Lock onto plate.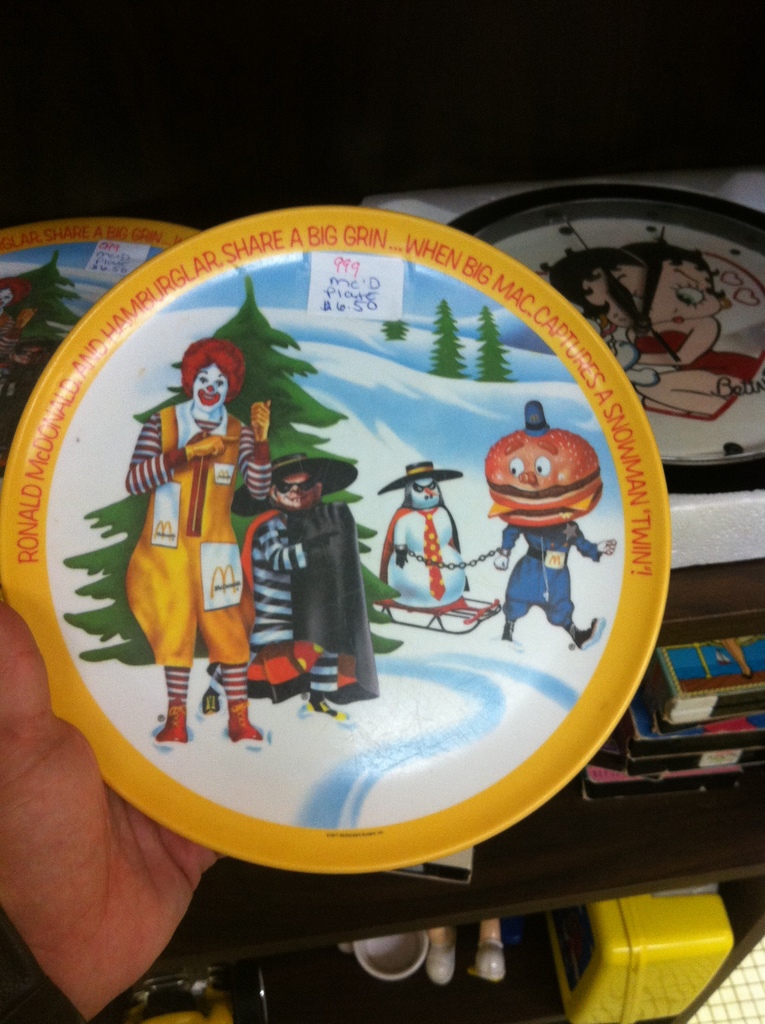
Locked: bbox=(444, 185, 764, 495).
